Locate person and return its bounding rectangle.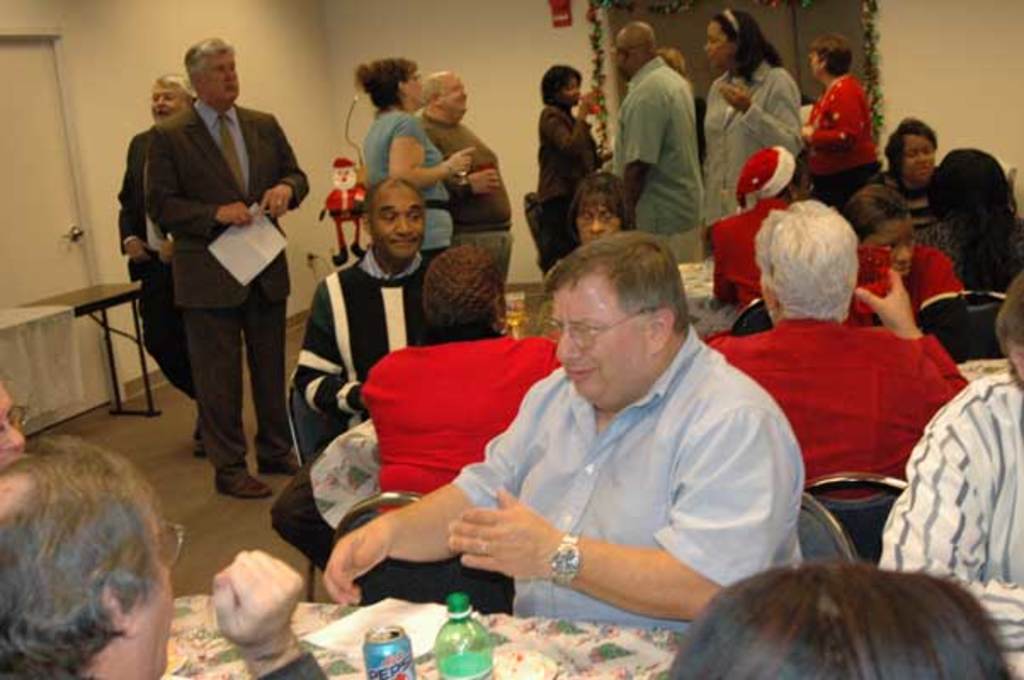
[left=699, top=8, right=799, bottom=224].
